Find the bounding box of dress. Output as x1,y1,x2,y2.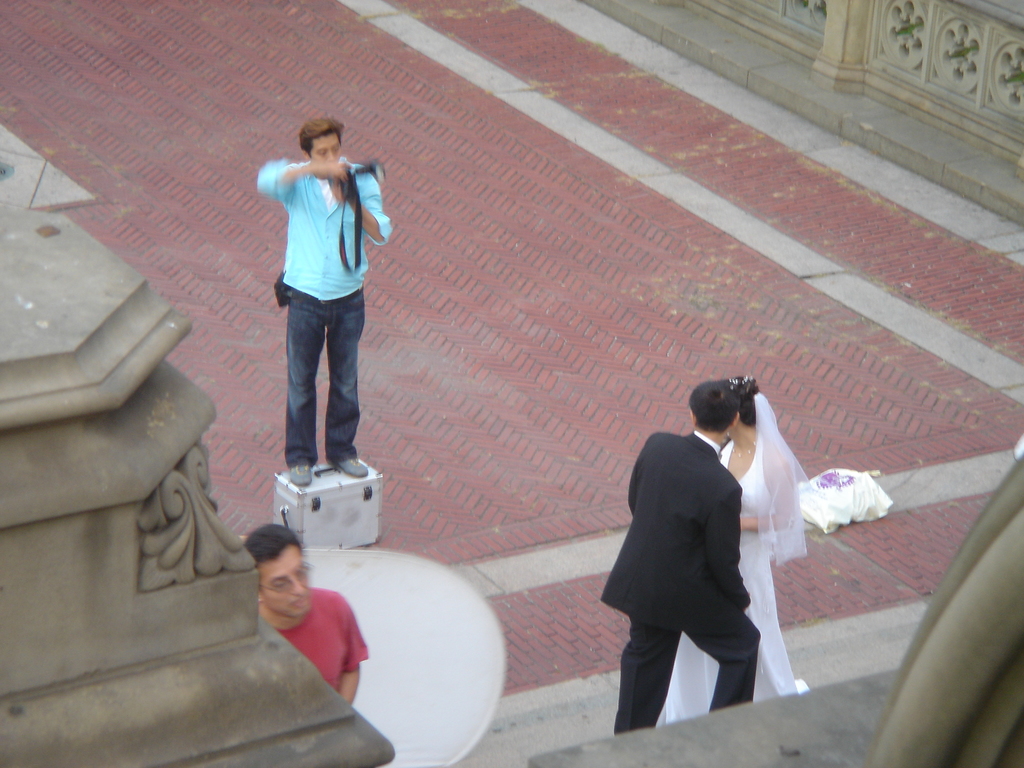
666,429,810,724.
